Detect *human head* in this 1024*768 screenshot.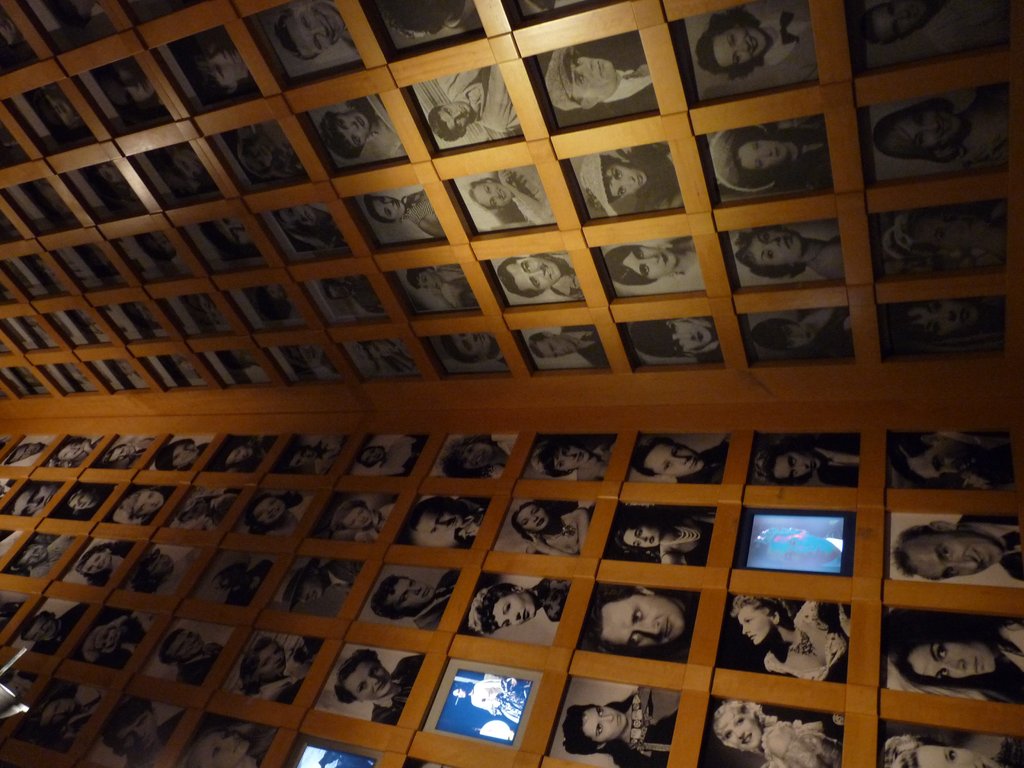
Detection: bbox(241, 640, 292, 684).
